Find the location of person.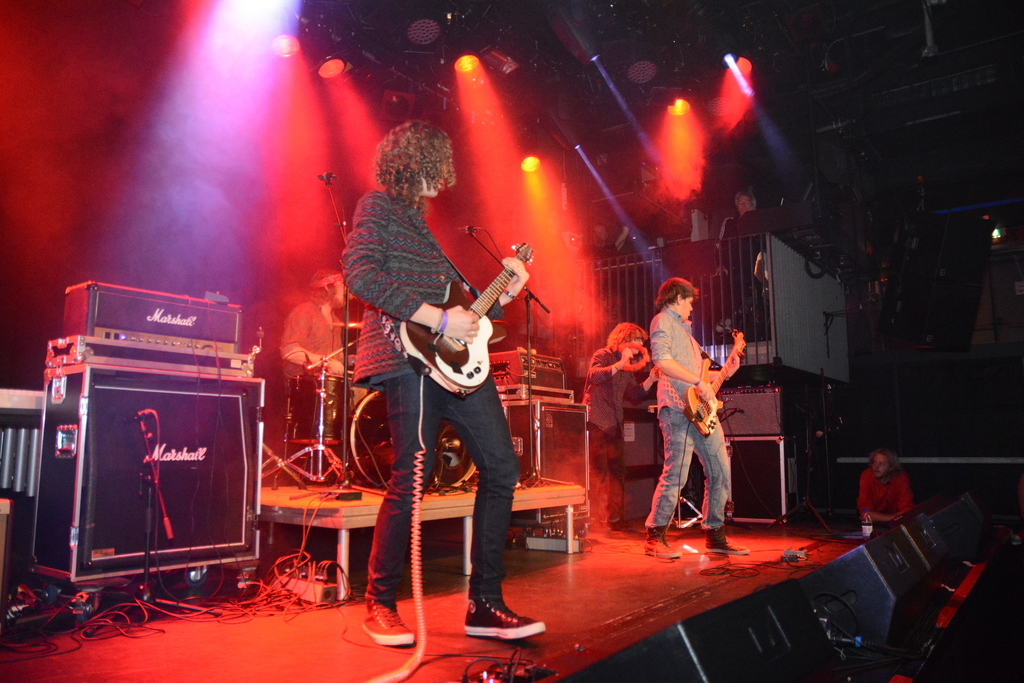
Location: [580,318,662,526].
